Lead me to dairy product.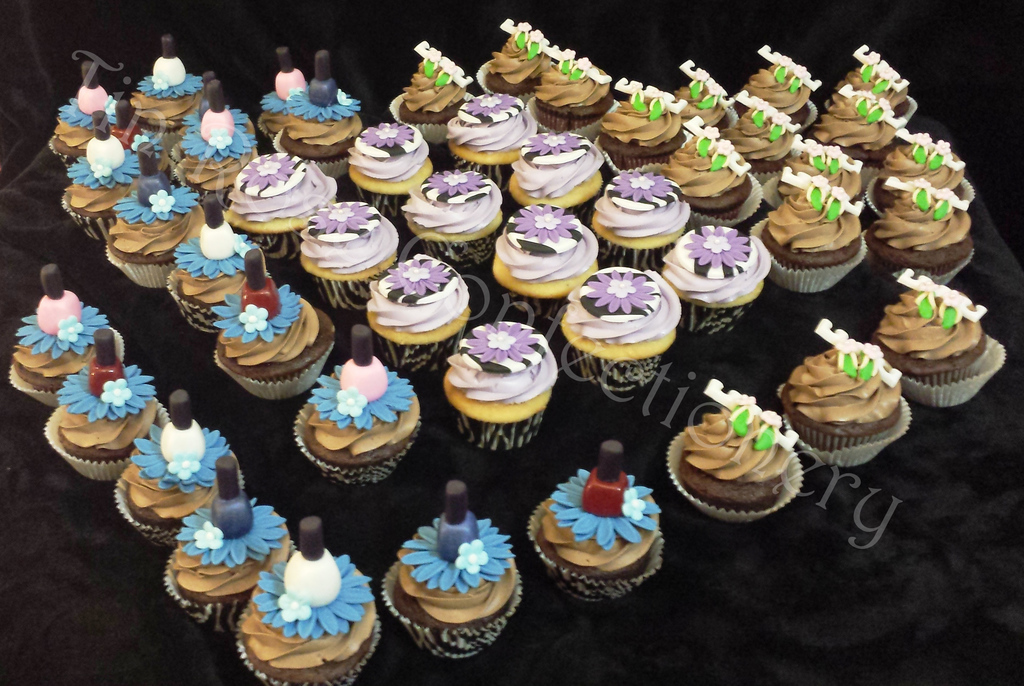
Lead to bbox=(128, 445, 219, 518).
